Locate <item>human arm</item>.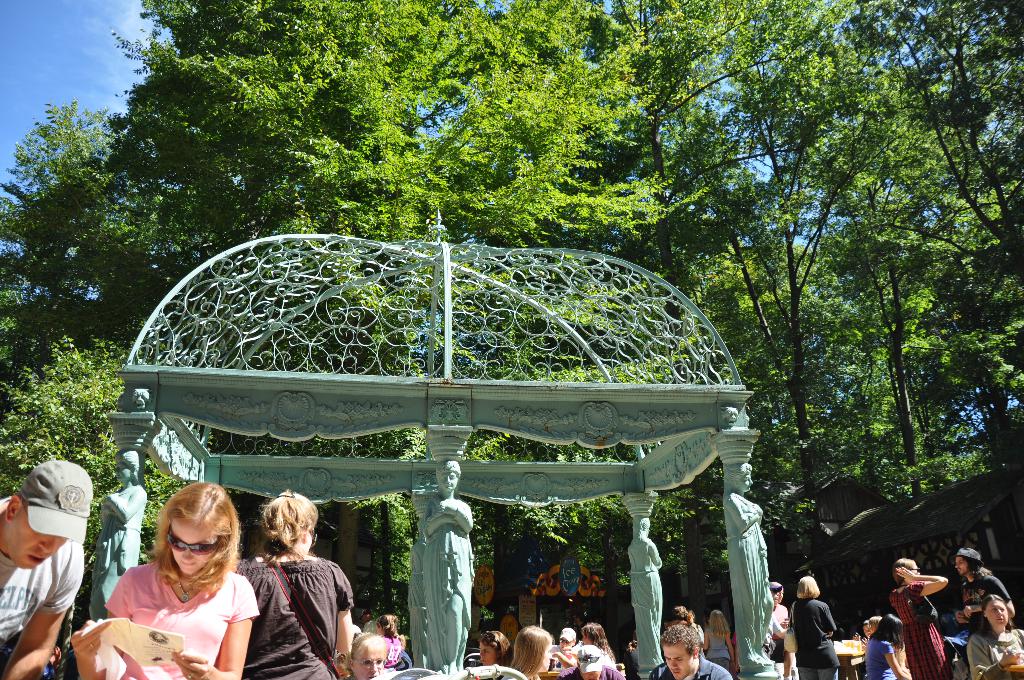
Bounding box: l=437, t=492, r=478, b=533.
